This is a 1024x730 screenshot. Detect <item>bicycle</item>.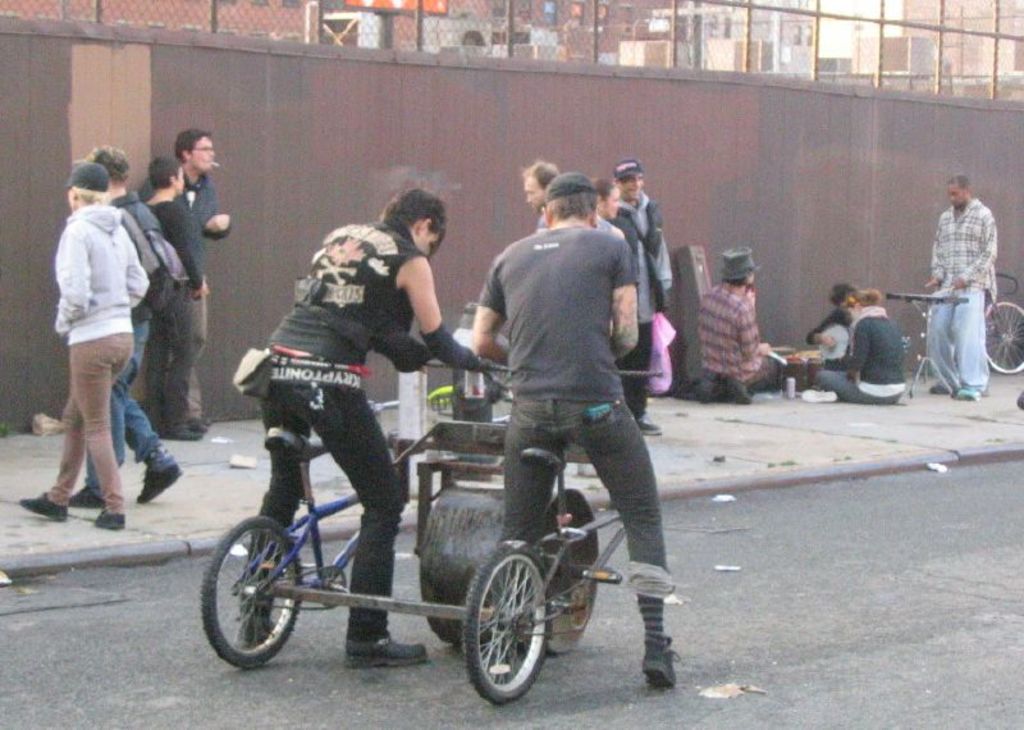
(left=977, top=272, right=1023, bottom=370).
